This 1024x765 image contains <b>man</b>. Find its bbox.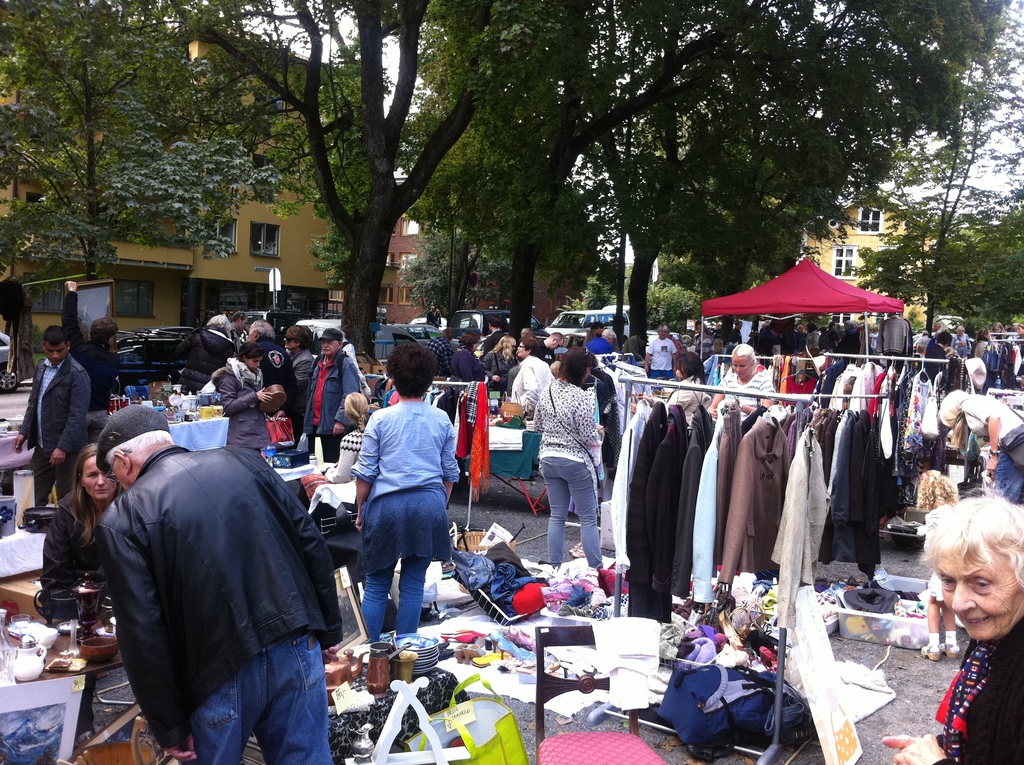
bbox(483, 320, 506, 351).
